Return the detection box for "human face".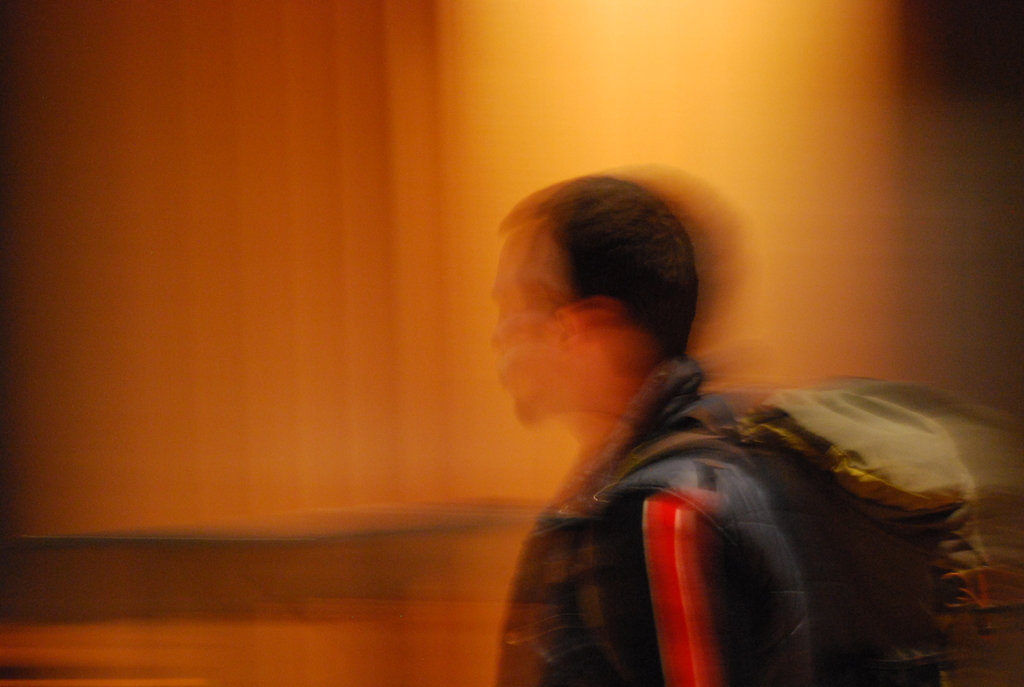
(491,226,573,427).
